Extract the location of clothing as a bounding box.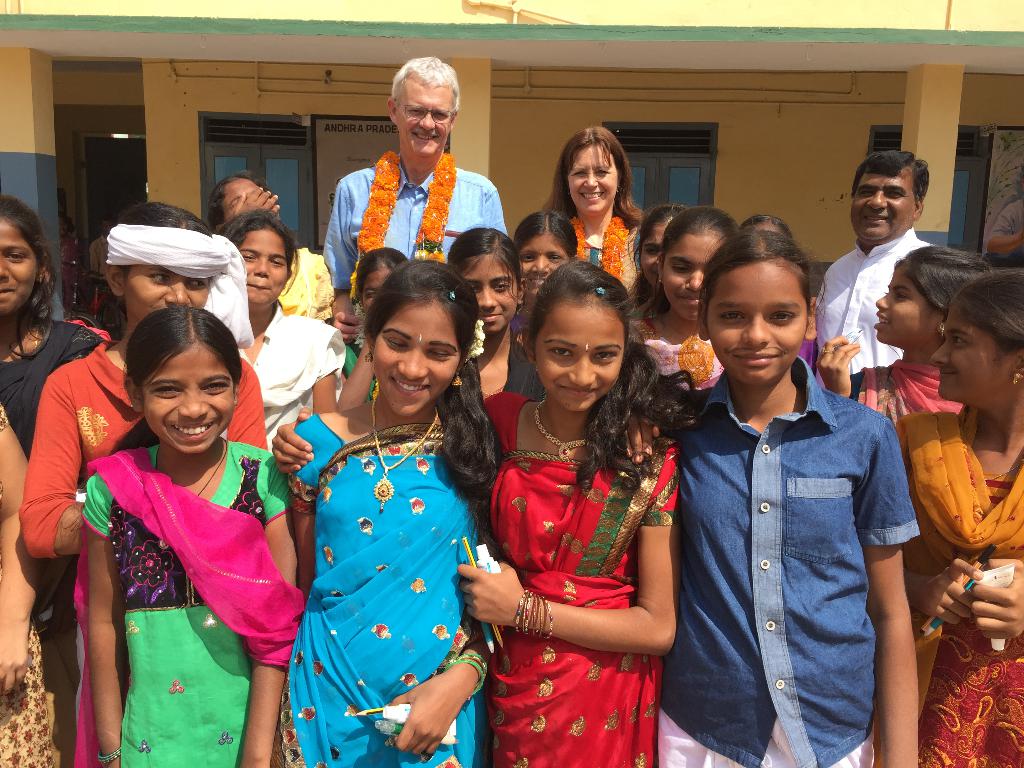
bbox(890, 405, 1023, 767).
